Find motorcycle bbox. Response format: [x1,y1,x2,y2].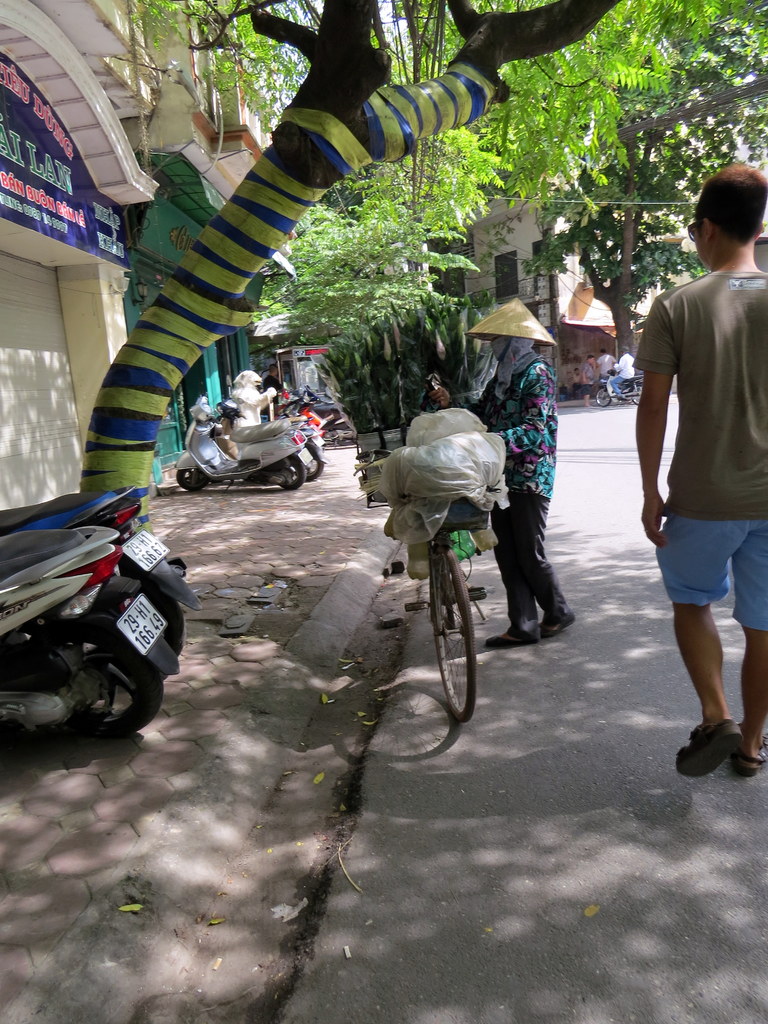
[598,364,648,406].
